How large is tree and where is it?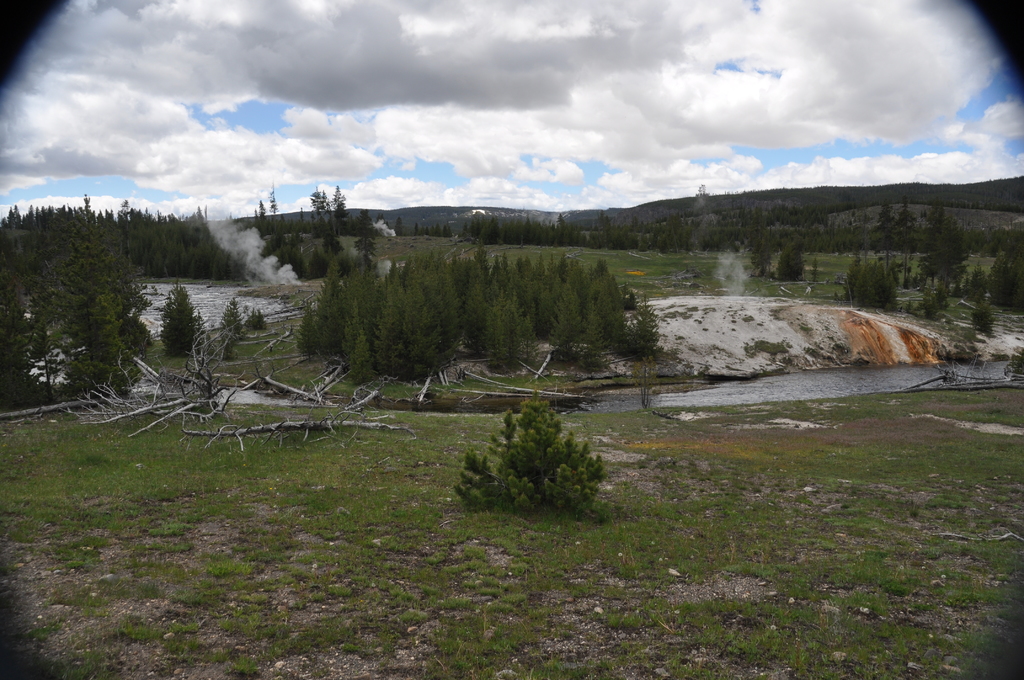
Bounding box: [x1=668, y1=191, x2=1023, y2=248].
